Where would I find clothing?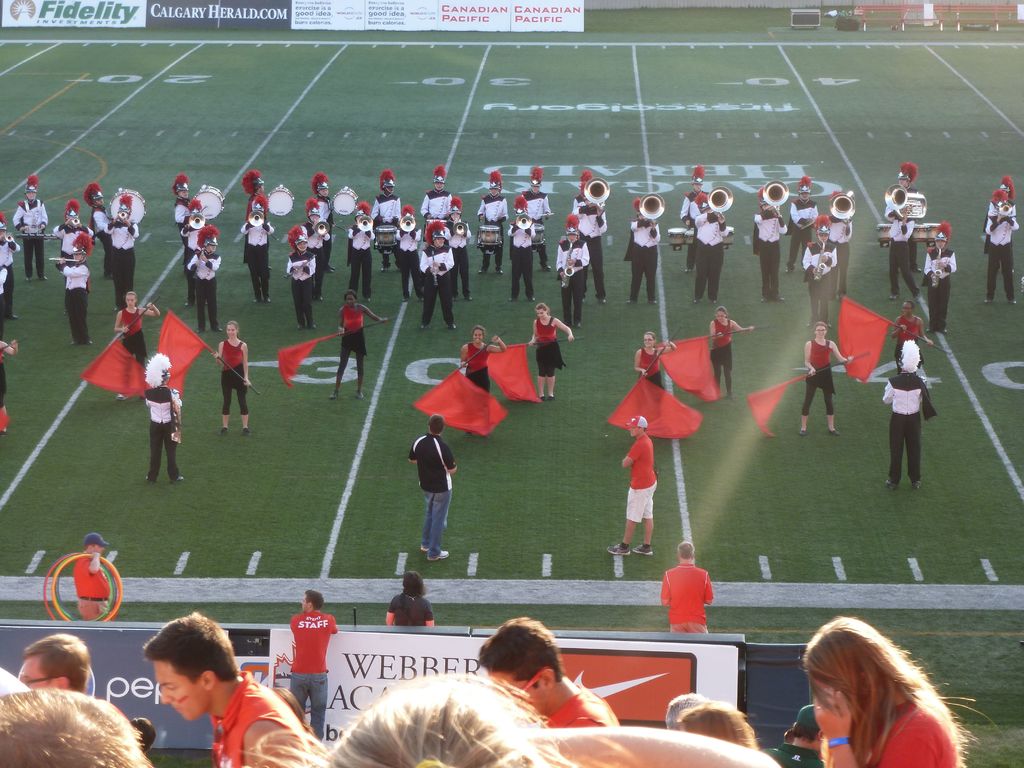
At {"x1": 406, "y1": 442, "x2": 452, "y2": 554}.
